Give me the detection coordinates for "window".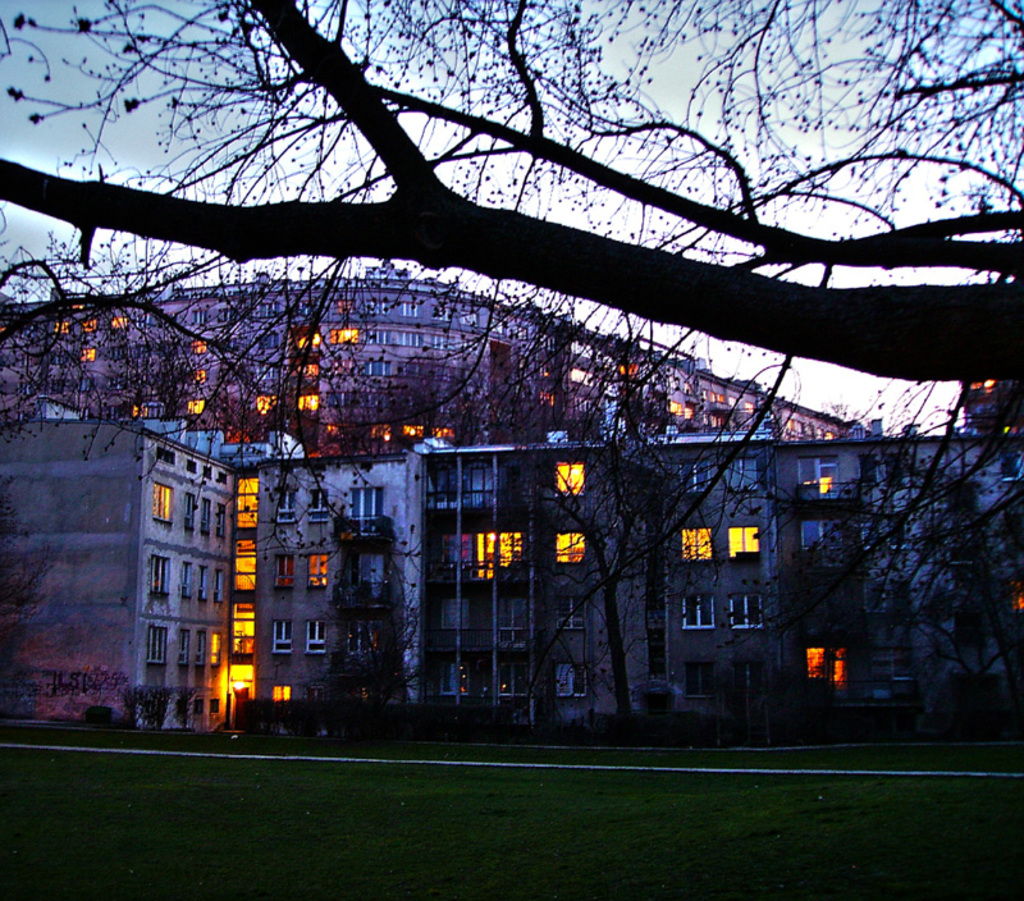
344 481 381 538.
